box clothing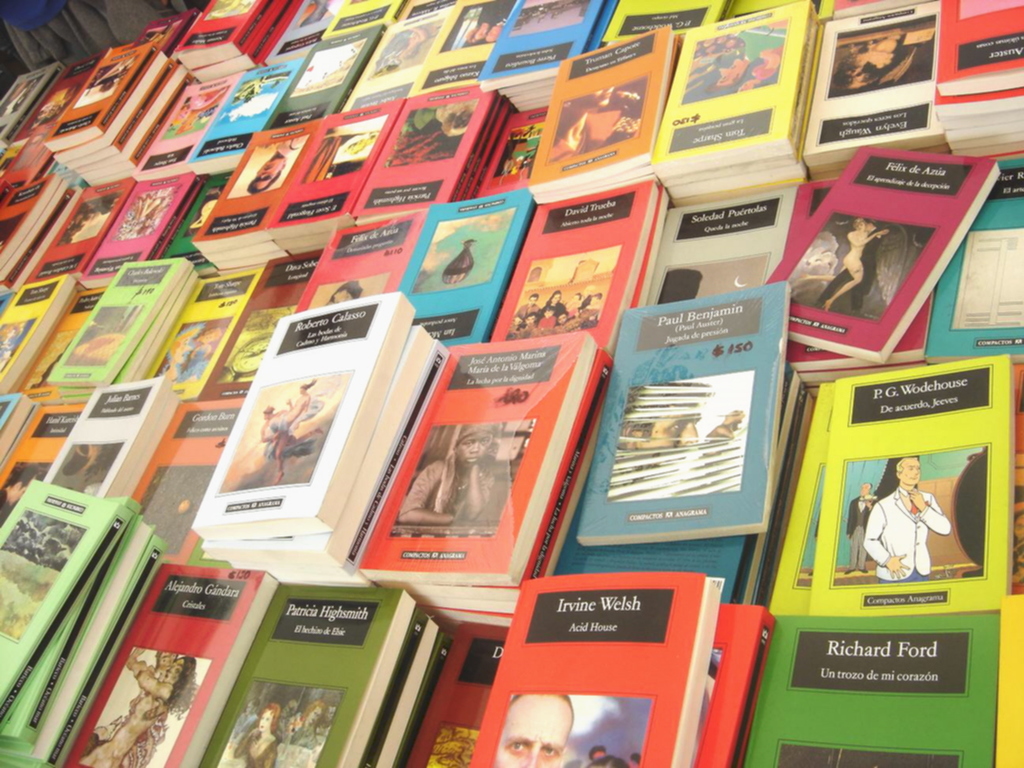
(left=847, top=493, right=875, bottom=572)
